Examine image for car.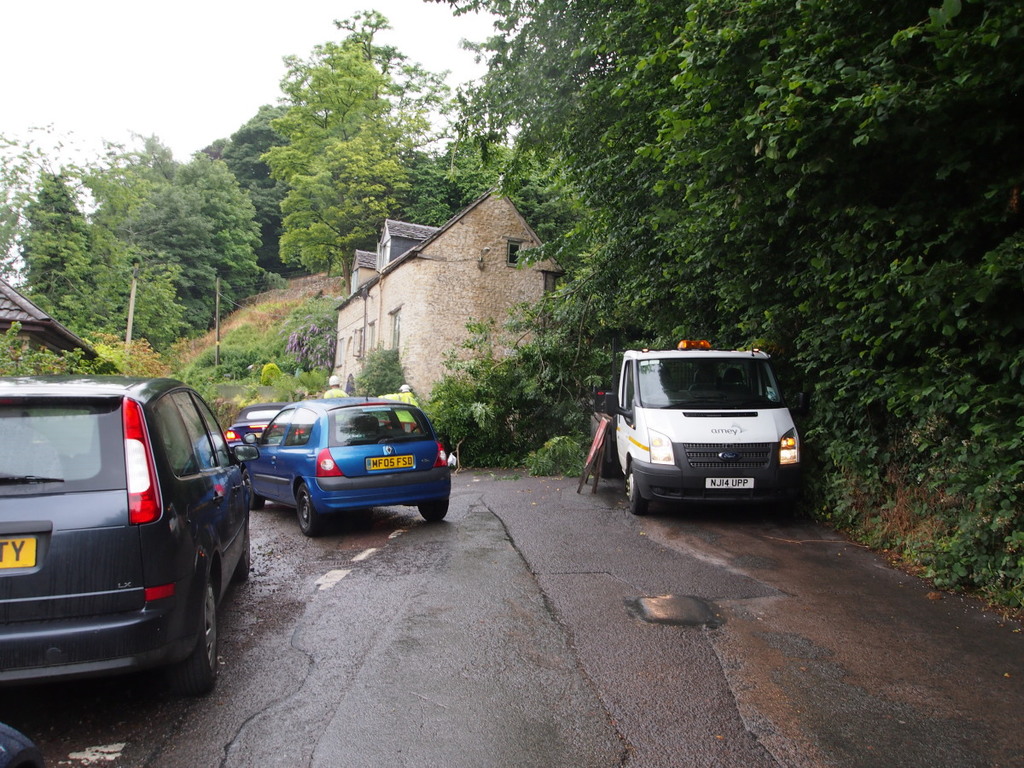
Examination result: detection(230, 394, 456, 536).
